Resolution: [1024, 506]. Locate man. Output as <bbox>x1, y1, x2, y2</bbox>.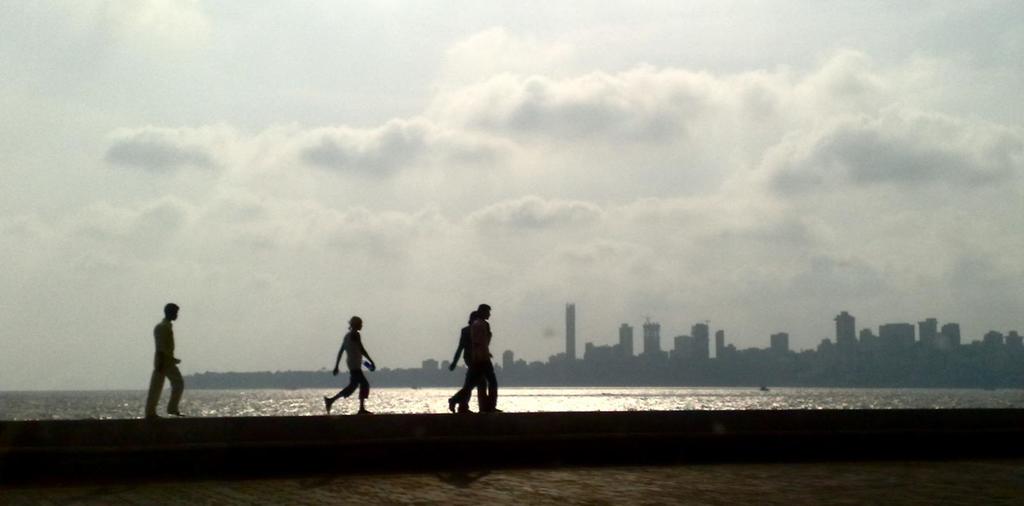
<bbox>444, 314, 499, 421</bbox>.
